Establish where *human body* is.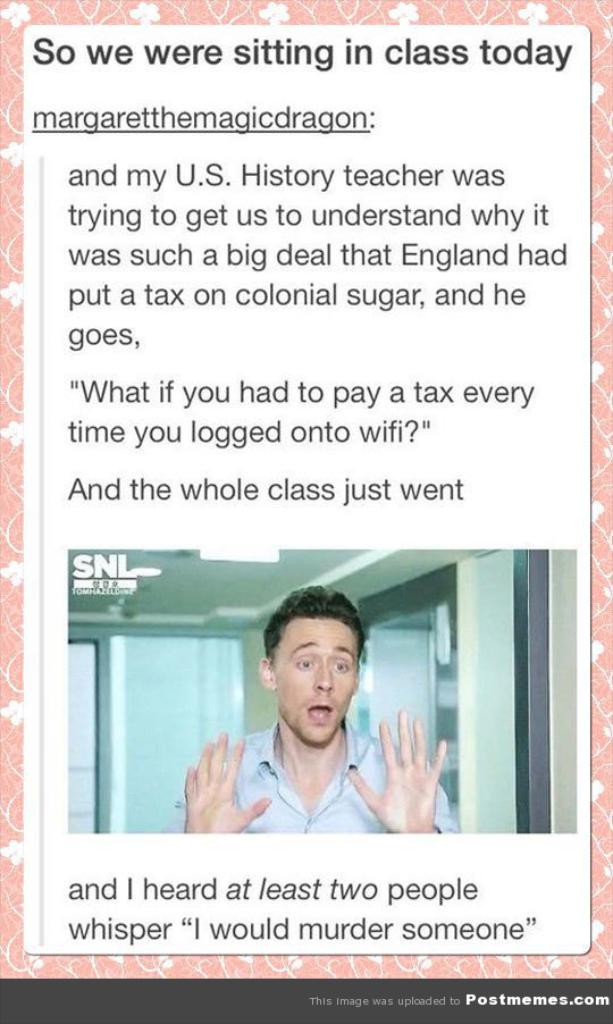
Established at 191,610,430,883.
